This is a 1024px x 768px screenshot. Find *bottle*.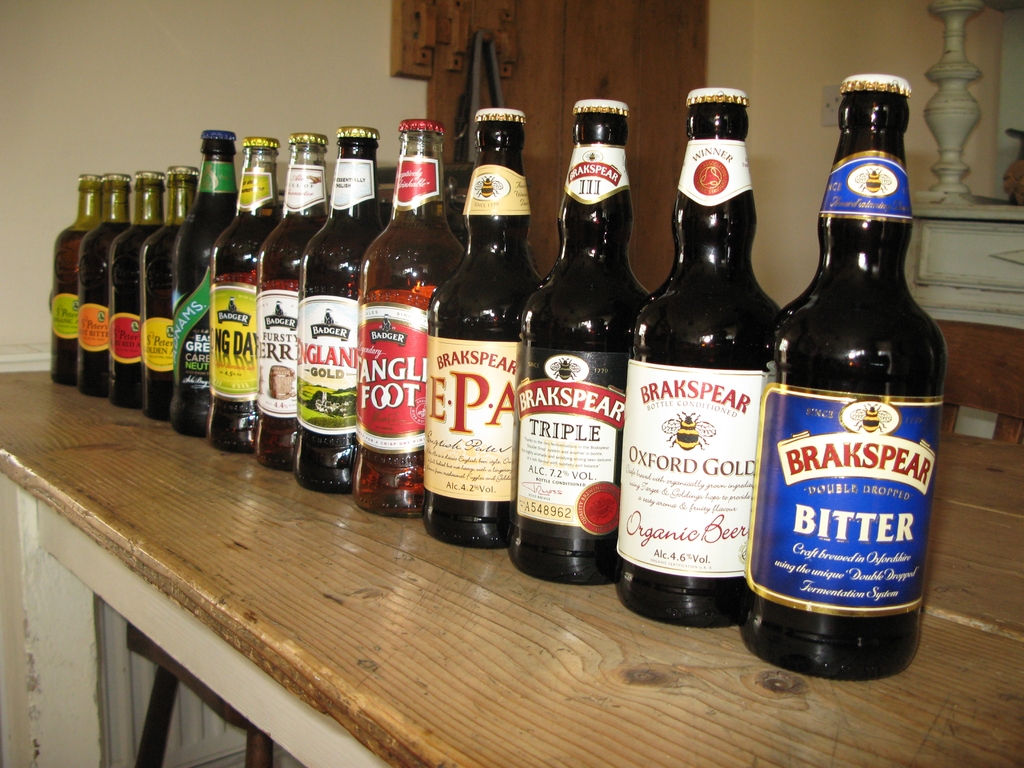
Bounding box: (253,128,335,471).
